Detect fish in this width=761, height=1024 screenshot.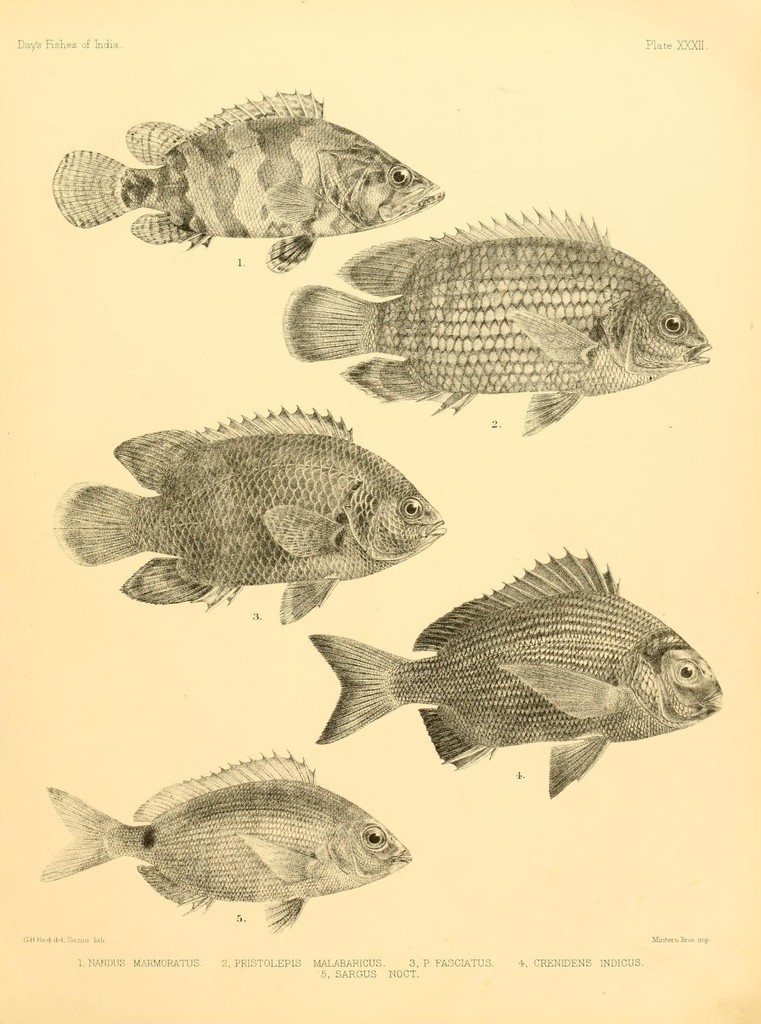
Detection: l=304, t=547, r=726, b=791.
